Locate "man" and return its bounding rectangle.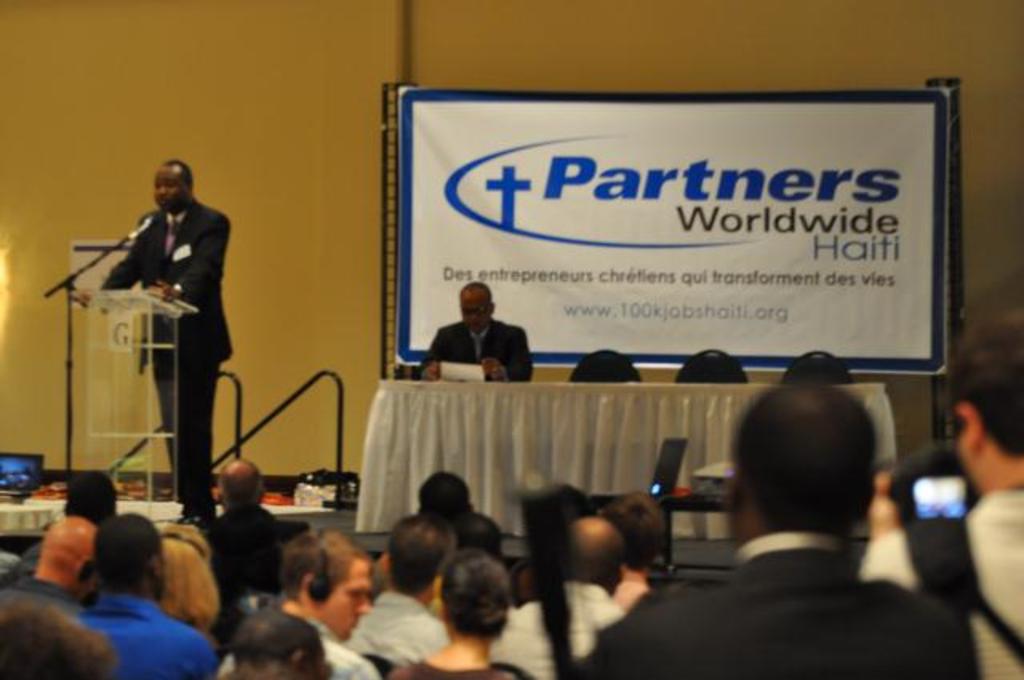
x1=0, y1=586, x2=114, y2=678.
